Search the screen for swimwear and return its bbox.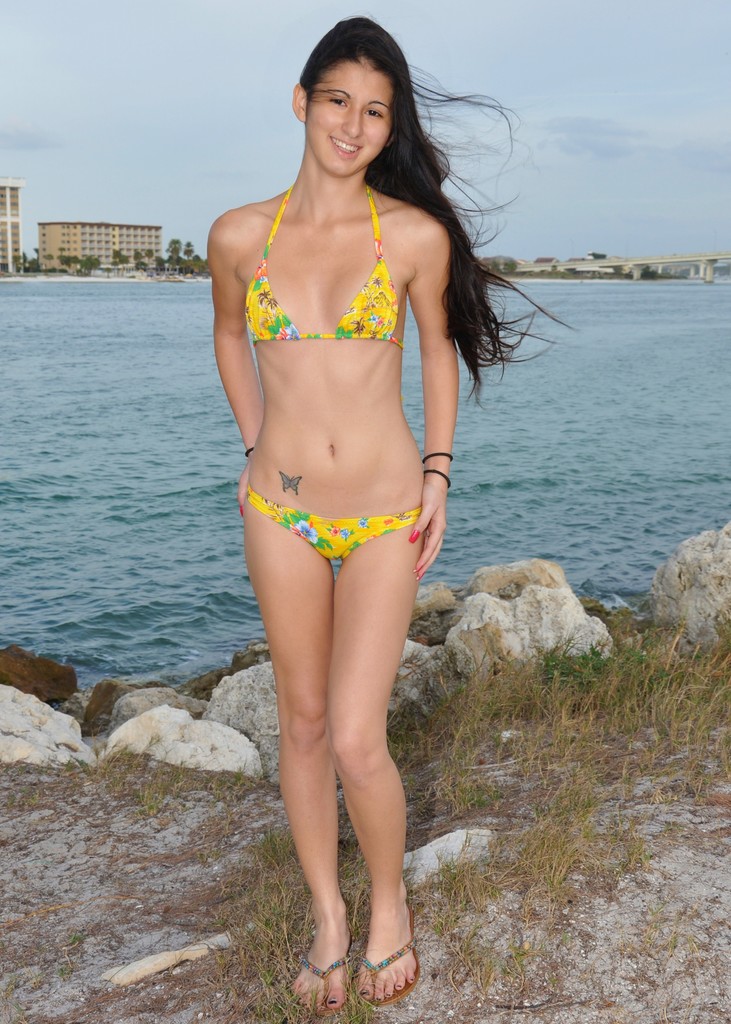
Found: (237,188,409,349).
